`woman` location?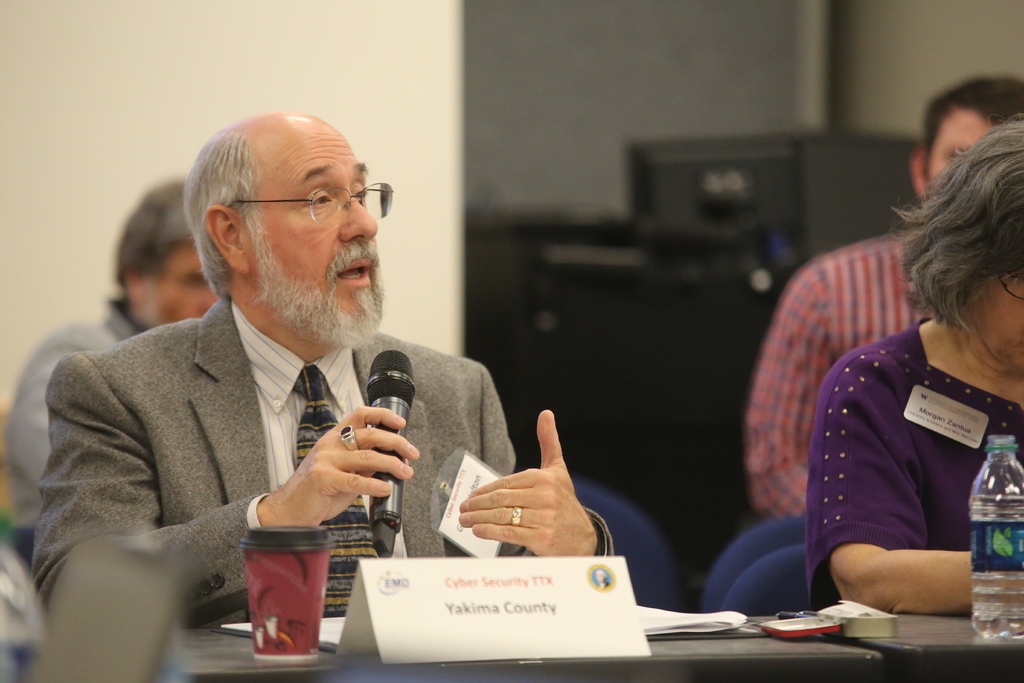
<bbox>785, 143, 1019, 643</bbox>
